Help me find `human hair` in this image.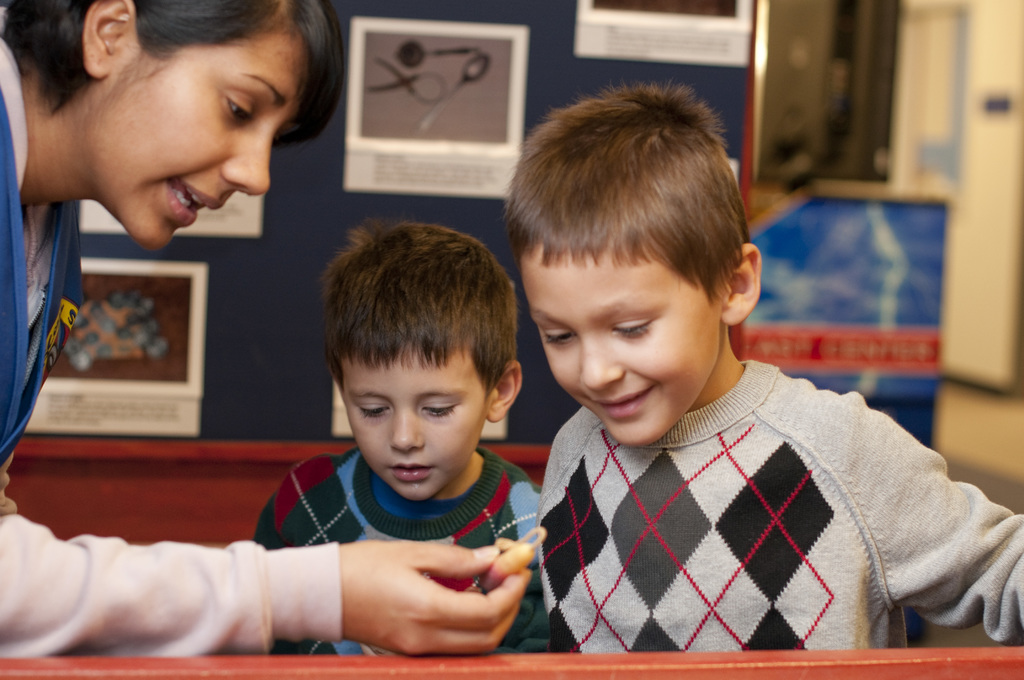
Found it: [x1=497, y1=79, x2=751, y2=309].
